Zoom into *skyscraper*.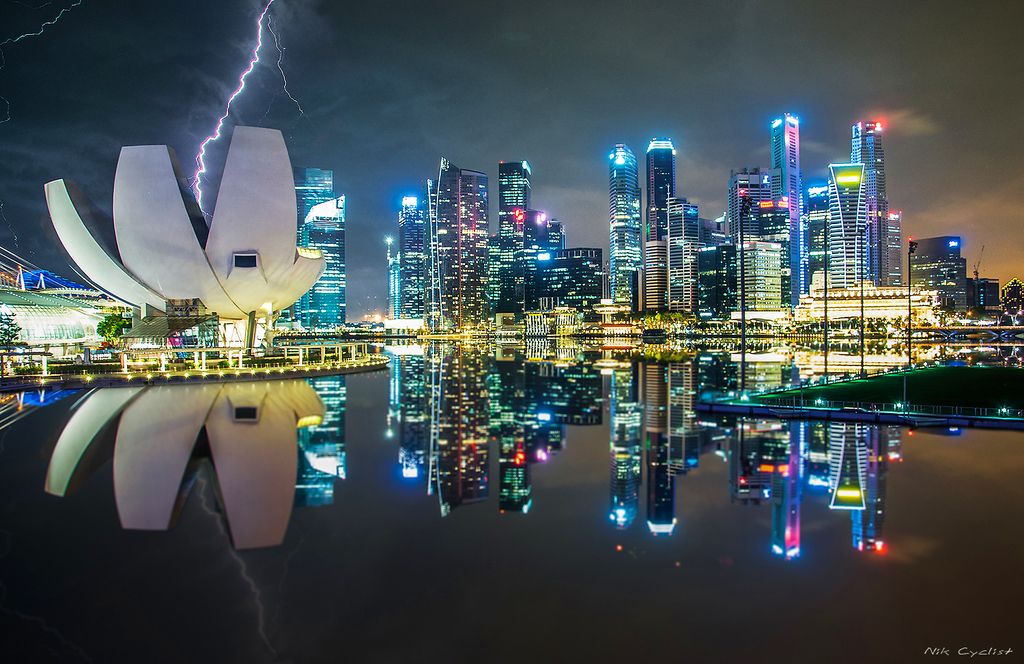
Zoom target: bbox(425, 154, 489, 318).
